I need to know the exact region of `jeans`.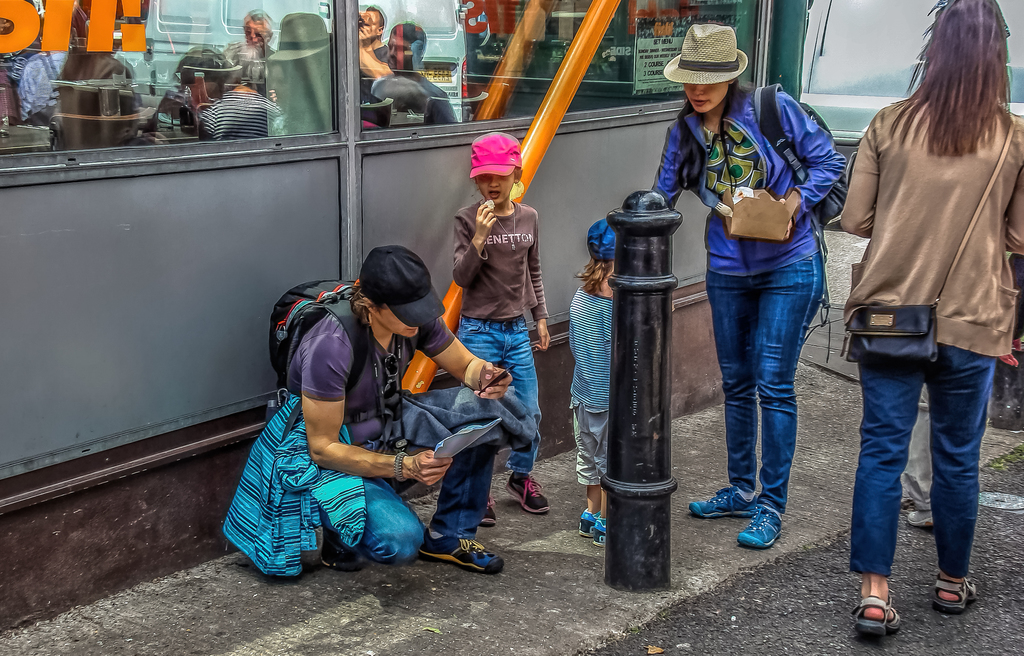
Region: bbox=(460, 313, 543, 471).
